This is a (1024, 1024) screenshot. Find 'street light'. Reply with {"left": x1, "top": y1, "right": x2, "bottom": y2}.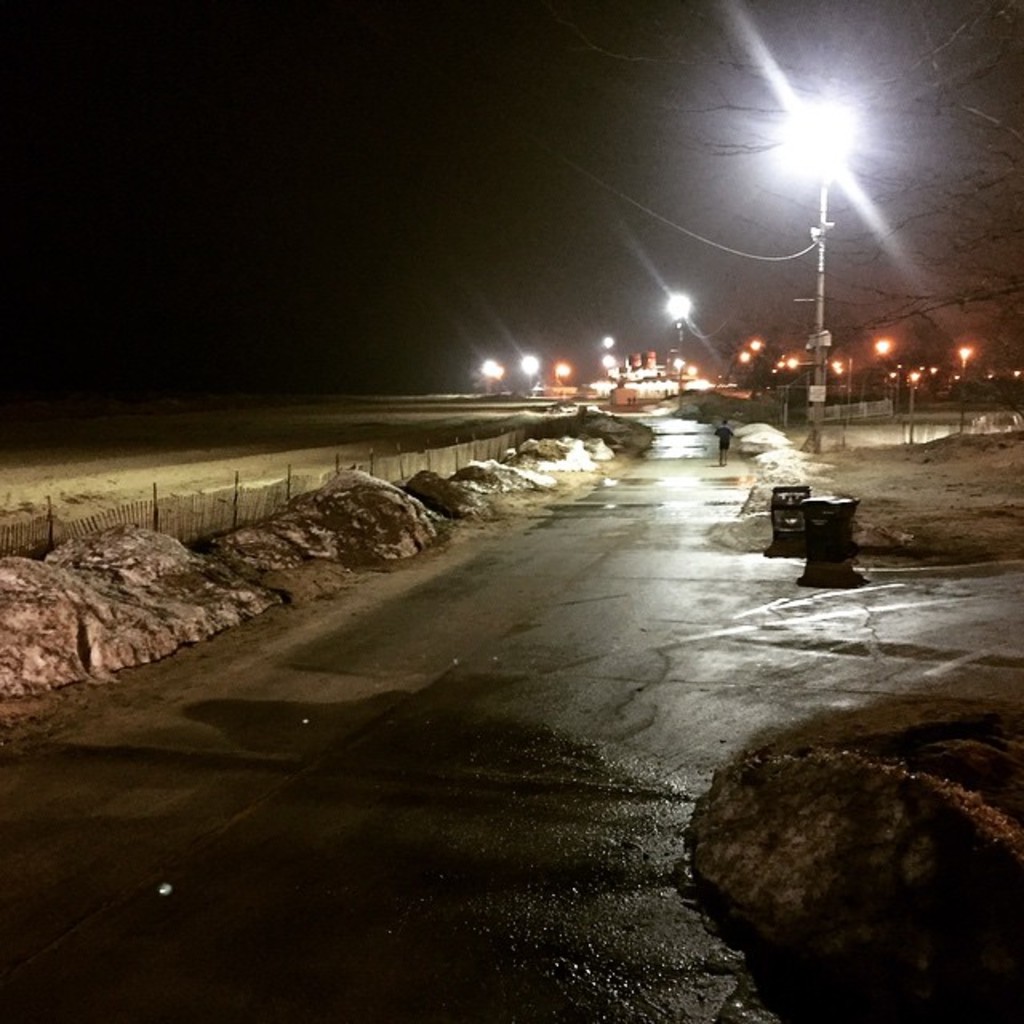
{"left": 605, "top": 354, "right": 611, "bottom": 371}.
